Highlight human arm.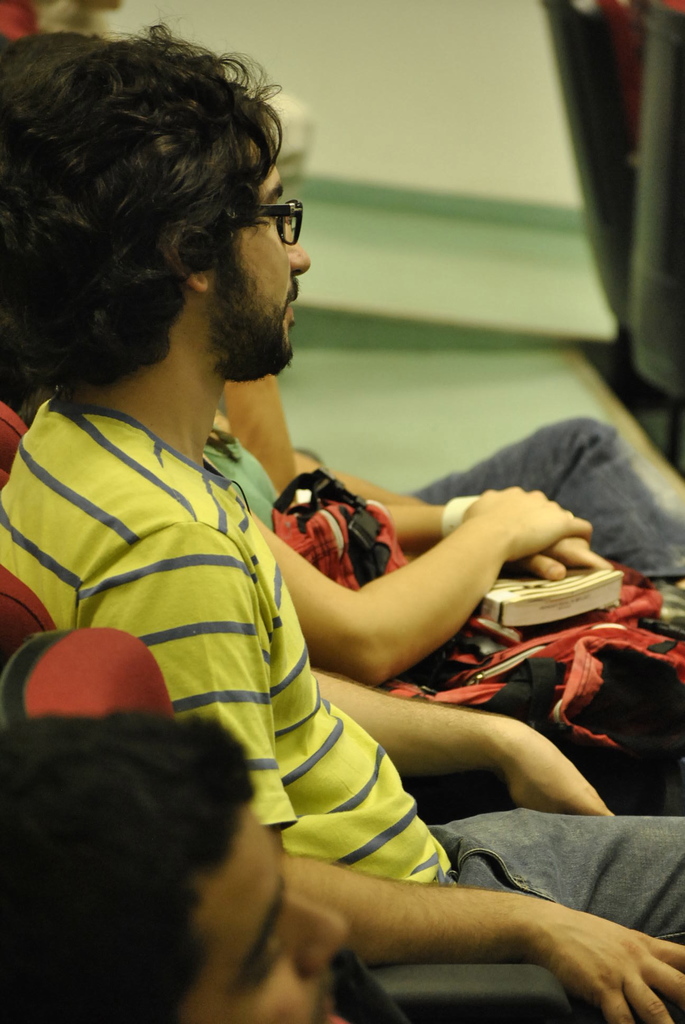
Highlighted region: {"left": 319, "top": 659, "right": 629, "bottom": 824}.
